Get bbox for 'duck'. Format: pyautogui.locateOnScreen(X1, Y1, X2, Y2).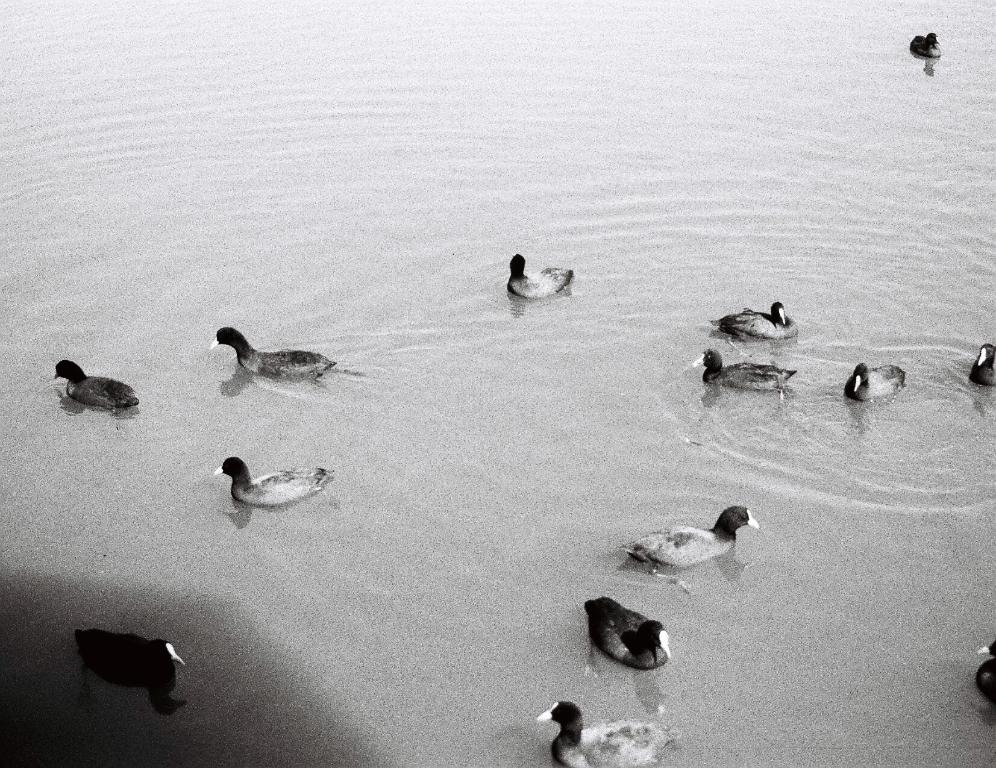
pyautogui.locateOnScreen(910, 30, 941, 64).
